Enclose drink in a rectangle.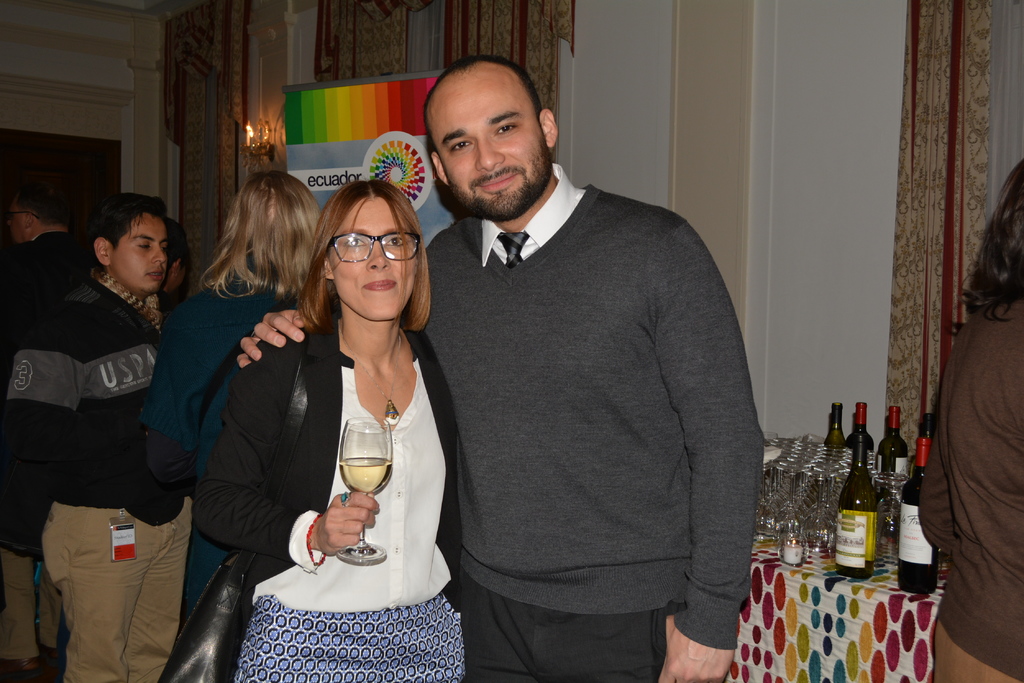
detection(337, 419, 385, 558).
